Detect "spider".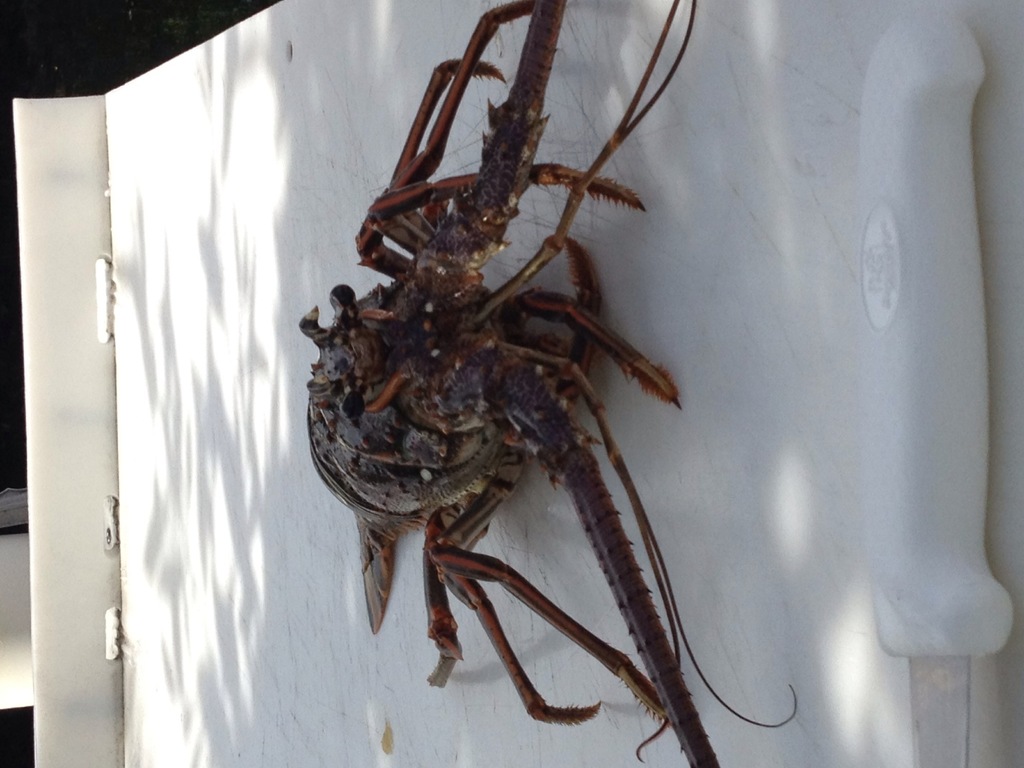
Detected at select_region(298, 0, 794, 767).
